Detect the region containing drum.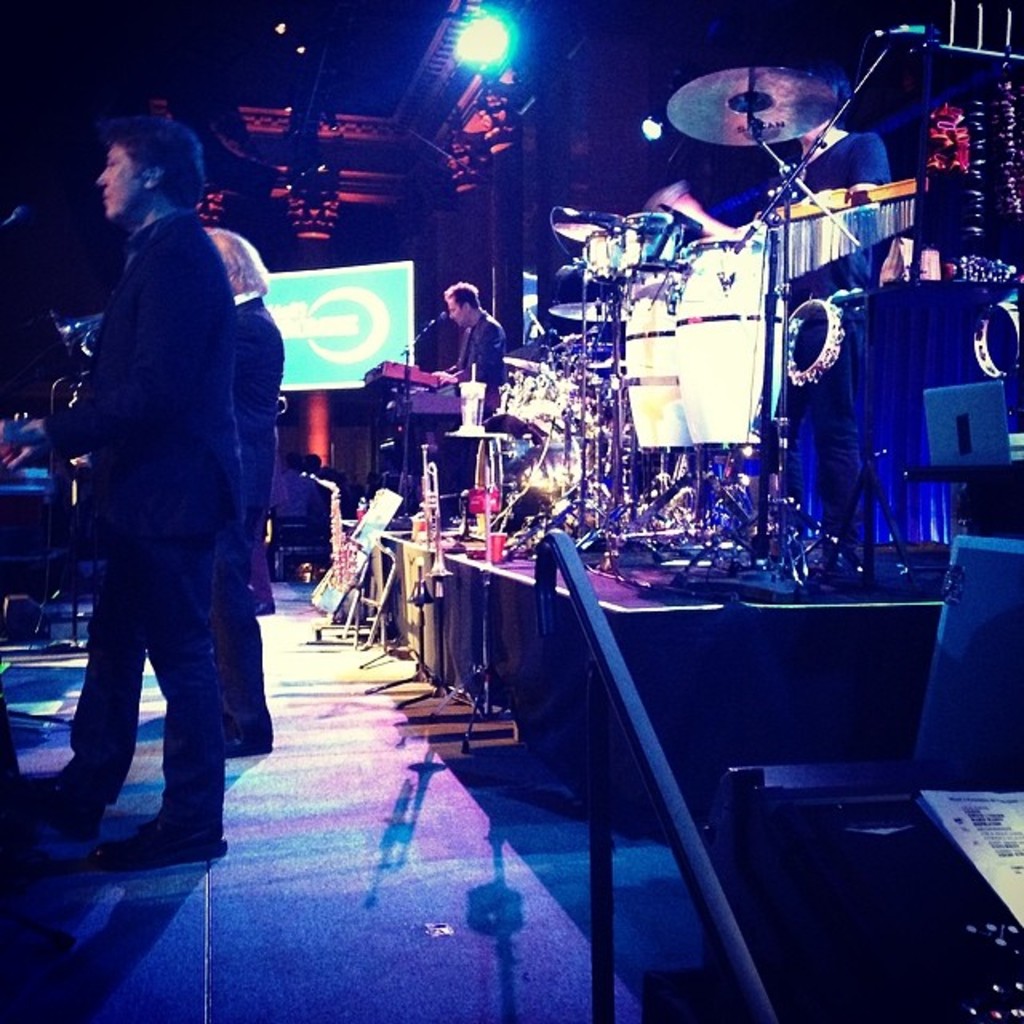
pyautogui.locateOnScreen(576, 226, 627, 298).
